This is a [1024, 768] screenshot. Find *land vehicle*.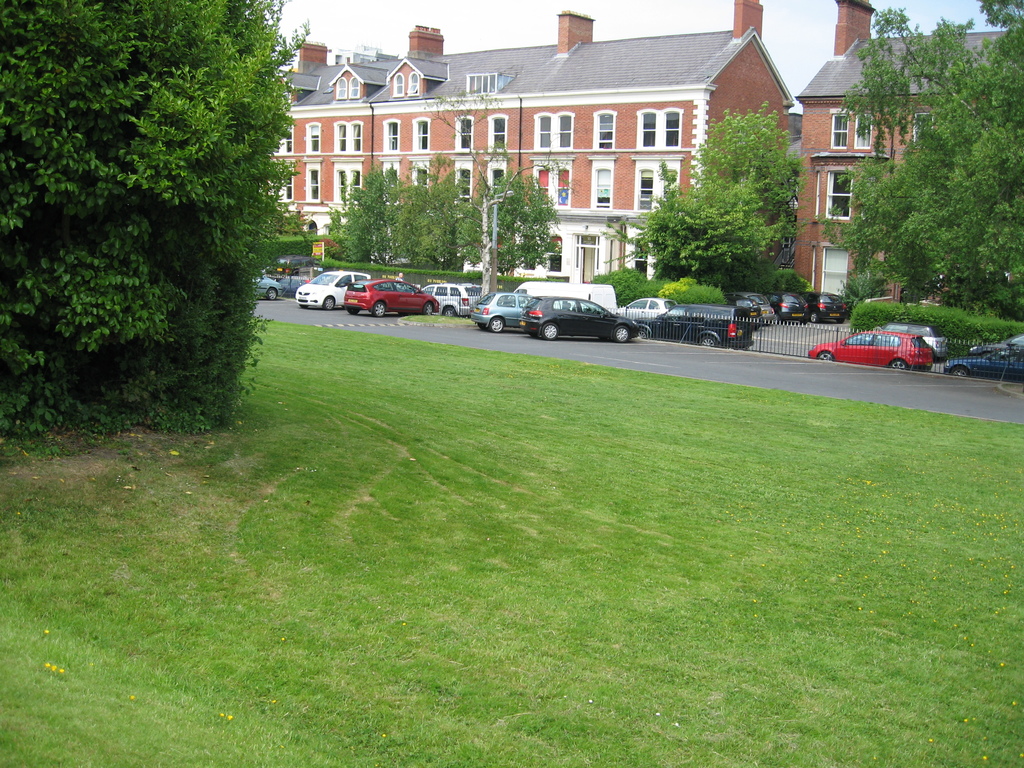
Bounding box: x1=618 y1=299 x2=669 y2=317.
